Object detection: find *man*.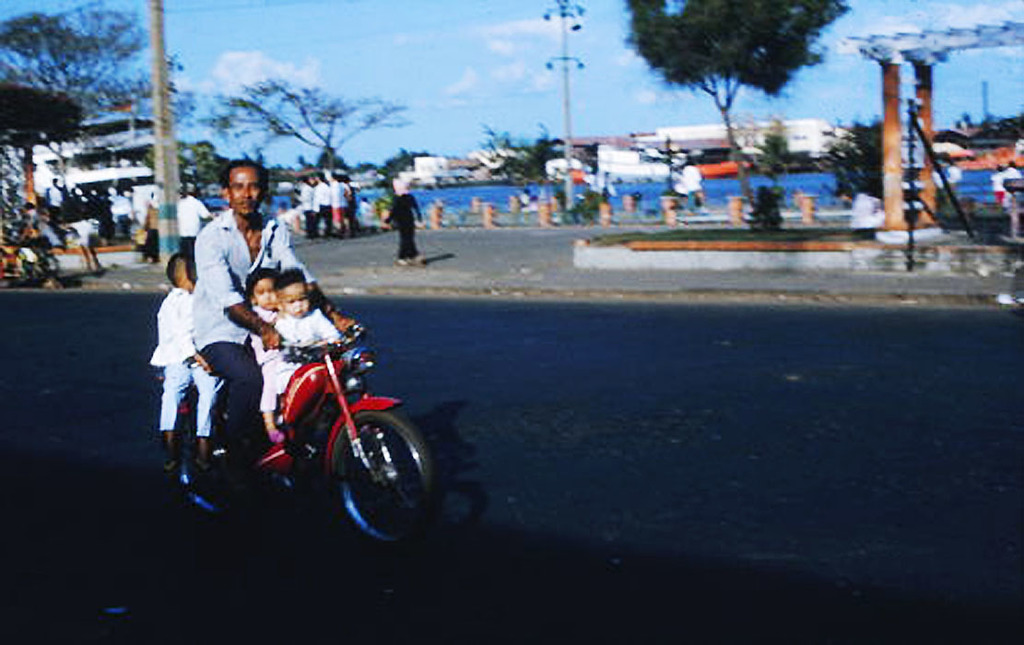
{"x1": 189, "y1": 154, "x2": 357, "y2": 494}.
